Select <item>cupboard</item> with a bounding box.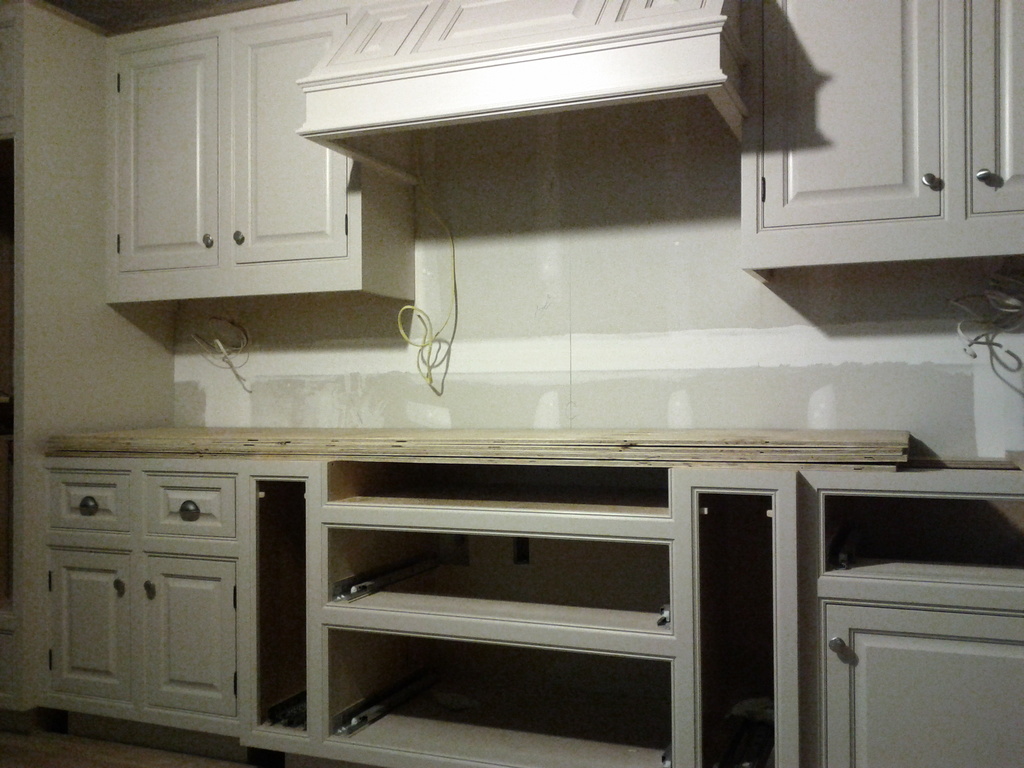
region(297, 455, 1023, 767).
